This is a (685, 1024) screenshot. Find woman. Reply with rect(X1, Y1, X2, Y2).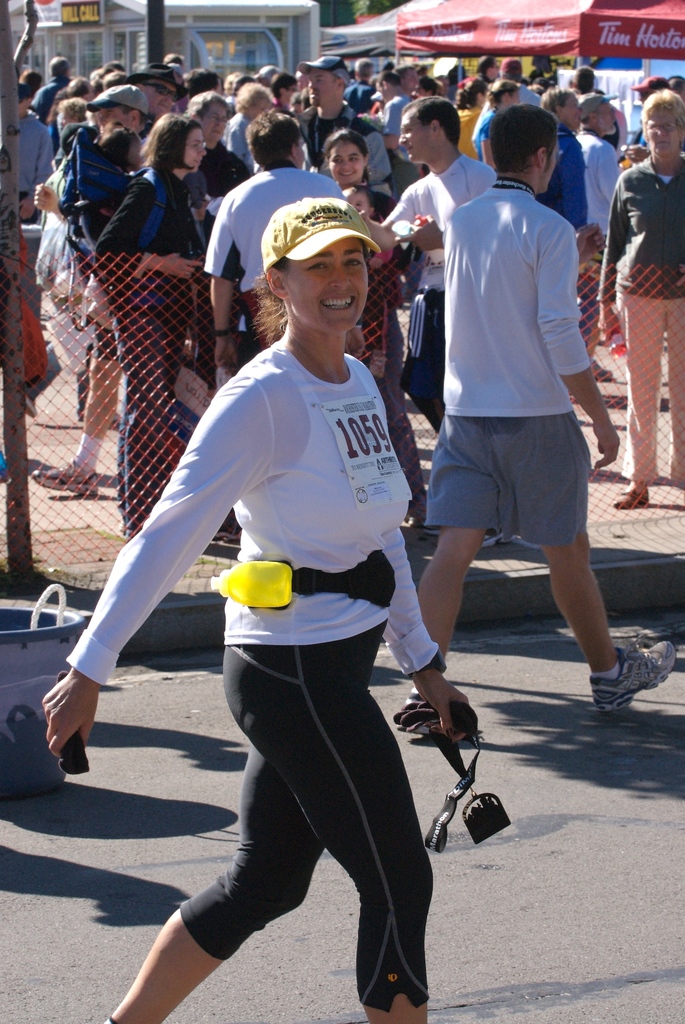
rect(42, 197, 471, 1023).
